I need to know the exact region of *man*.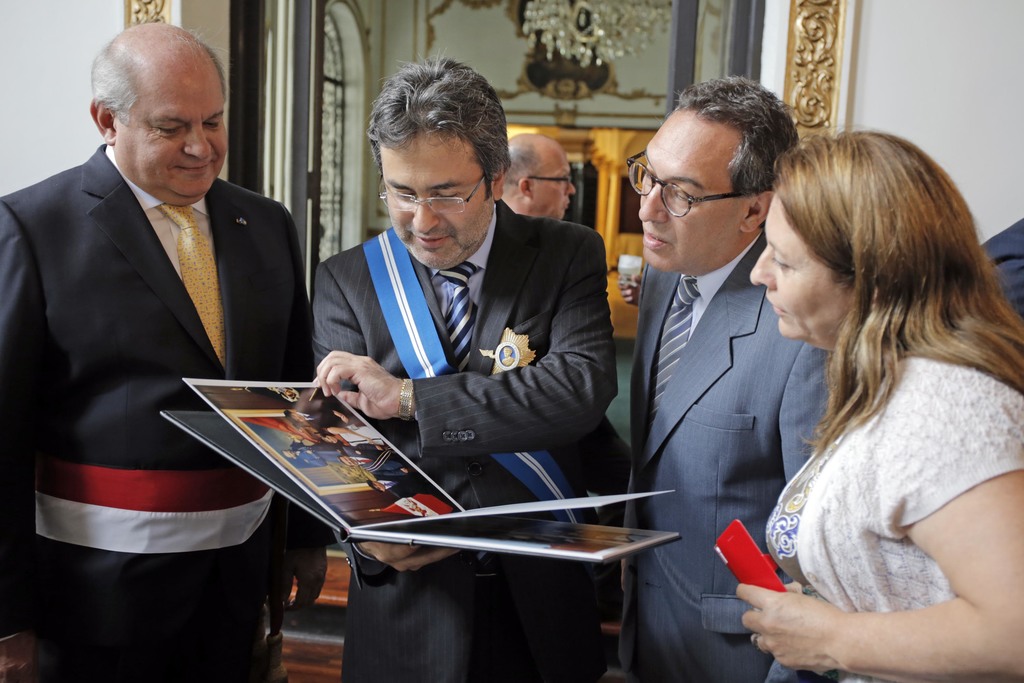
Region: (x1=734, y1=128, x2=1023, y2=682).
